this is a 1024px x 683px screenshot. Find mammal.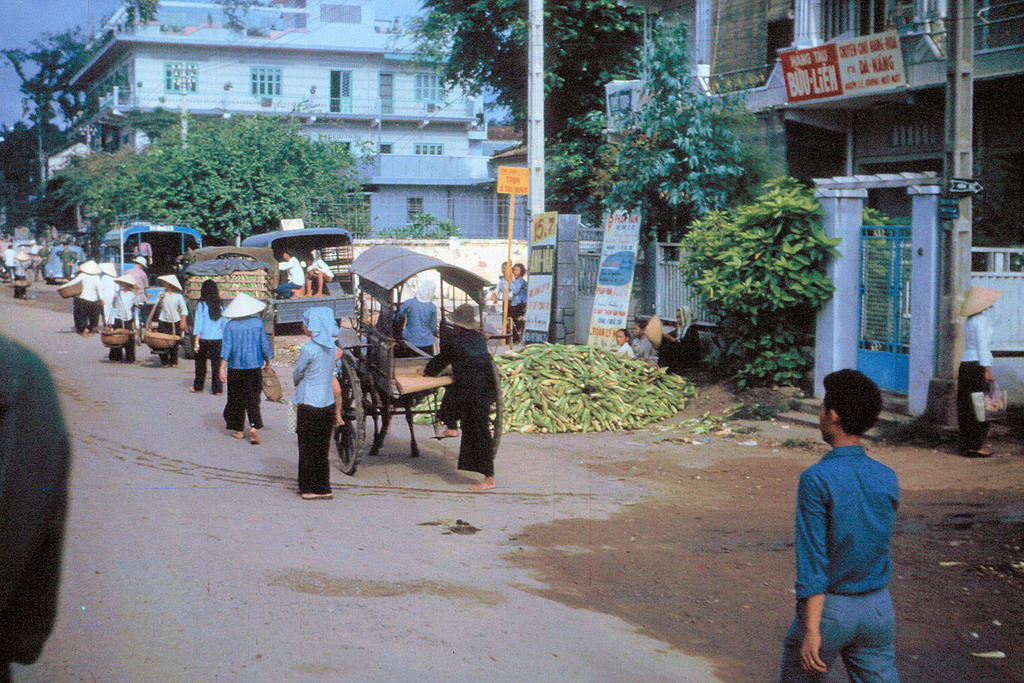
Bounding box: crop(279, 248, 308, 299).
